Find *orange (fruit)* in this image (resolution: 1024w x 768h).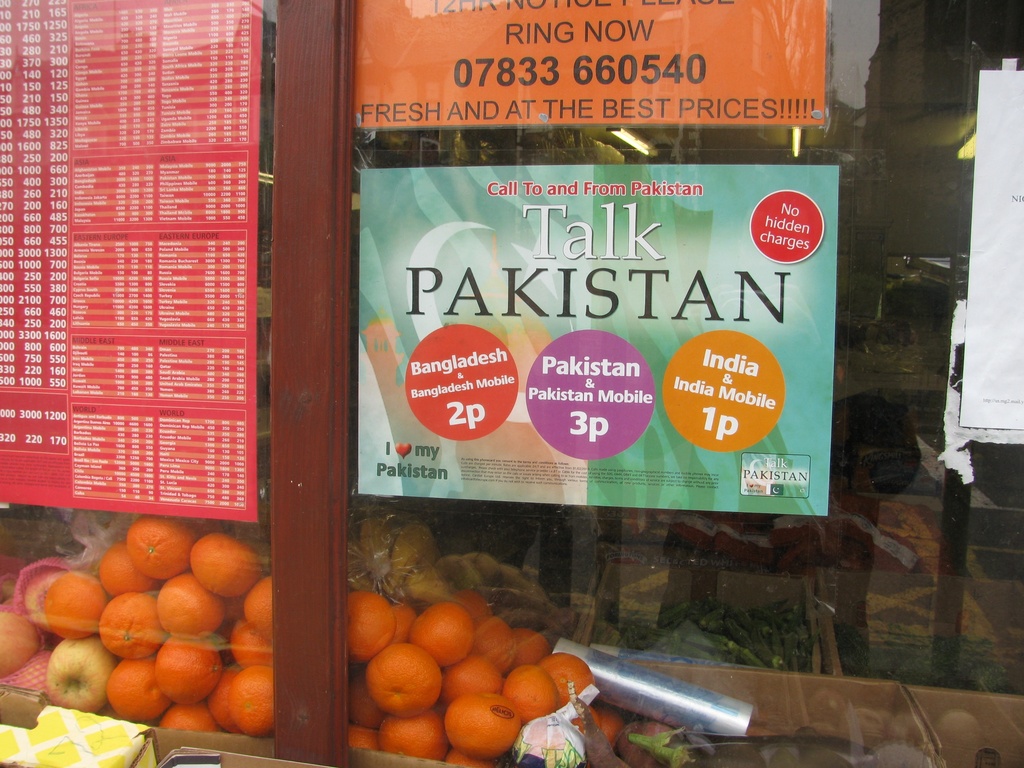
448 655 498 707.
